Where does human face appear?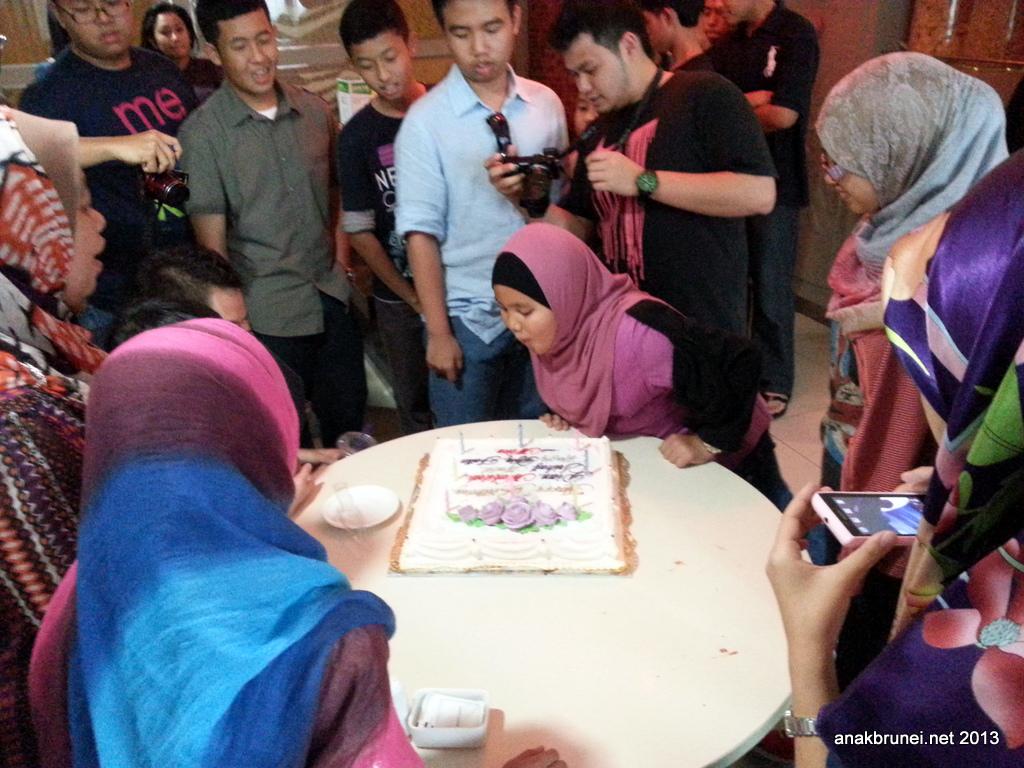
Appears at region(444, 2, 516, 86).
